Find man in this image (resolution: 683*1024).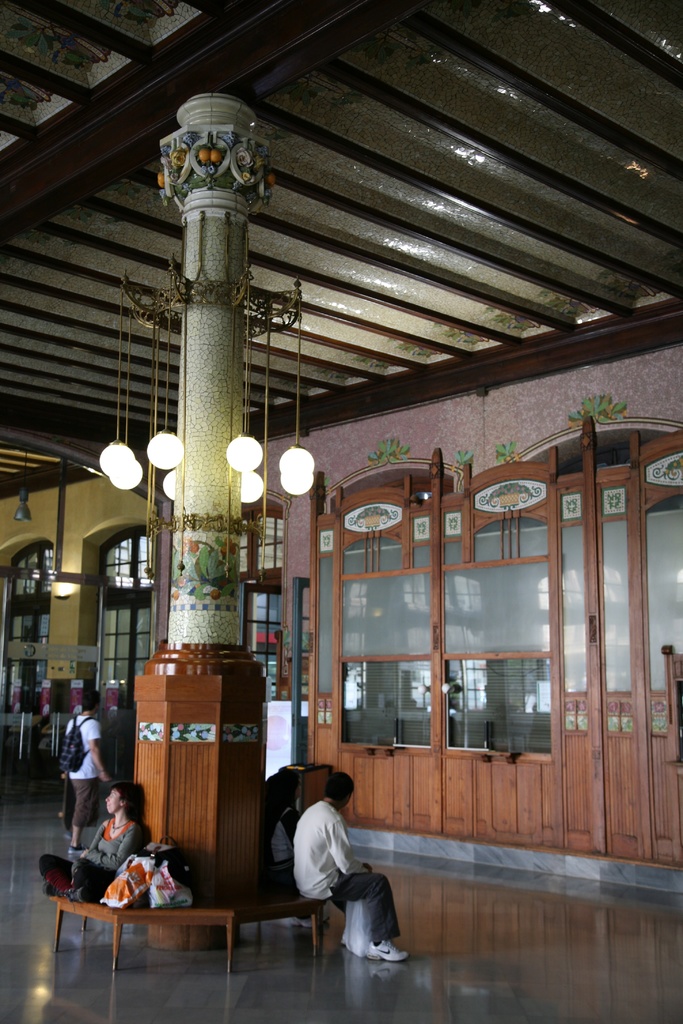
(293, 774, 410, 963).
